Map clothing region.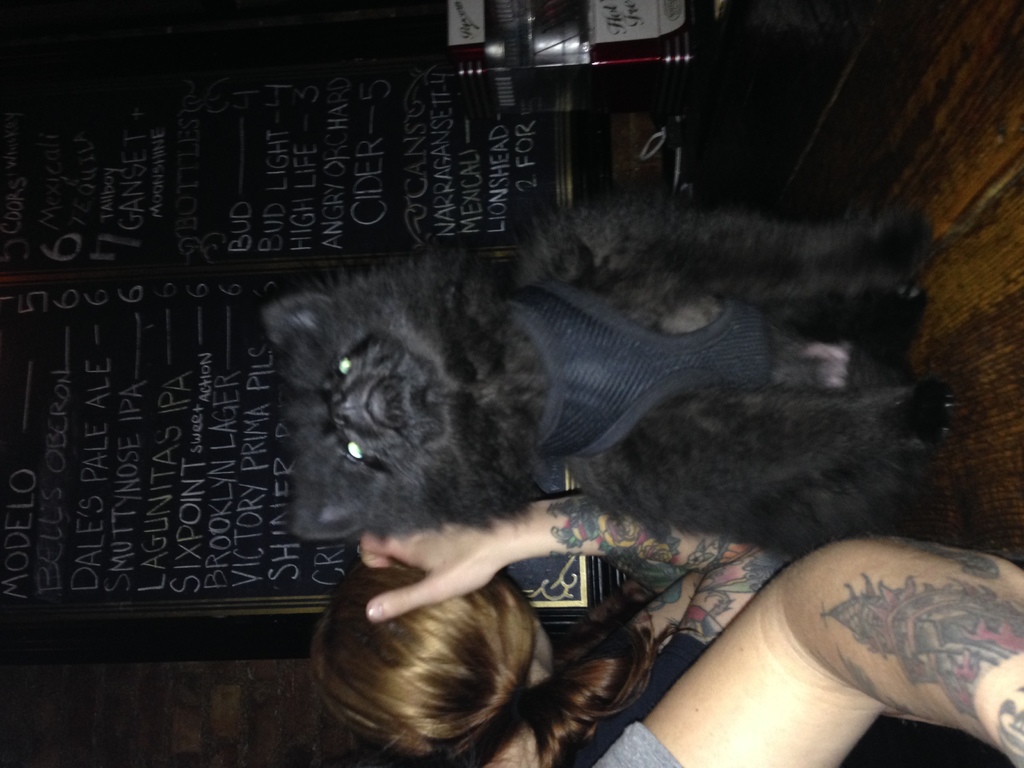
Mapped to detection(544, 634, 716, 767).
